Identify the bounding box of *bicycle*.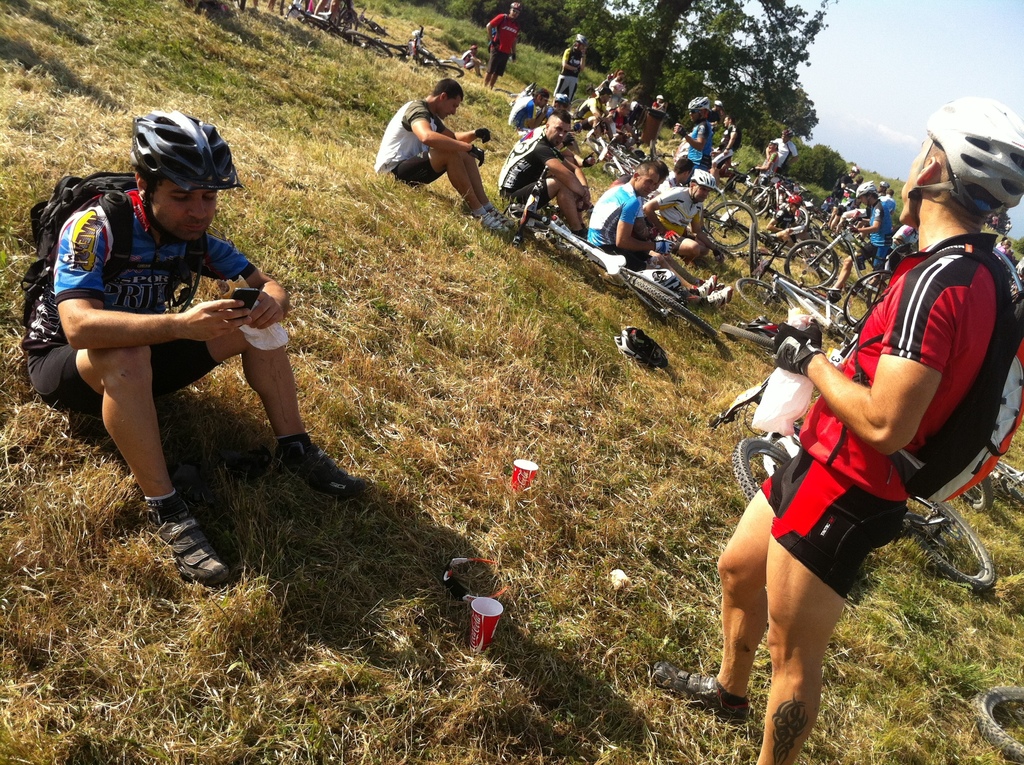
[left=358, top=6, right=387, bottom=35].
